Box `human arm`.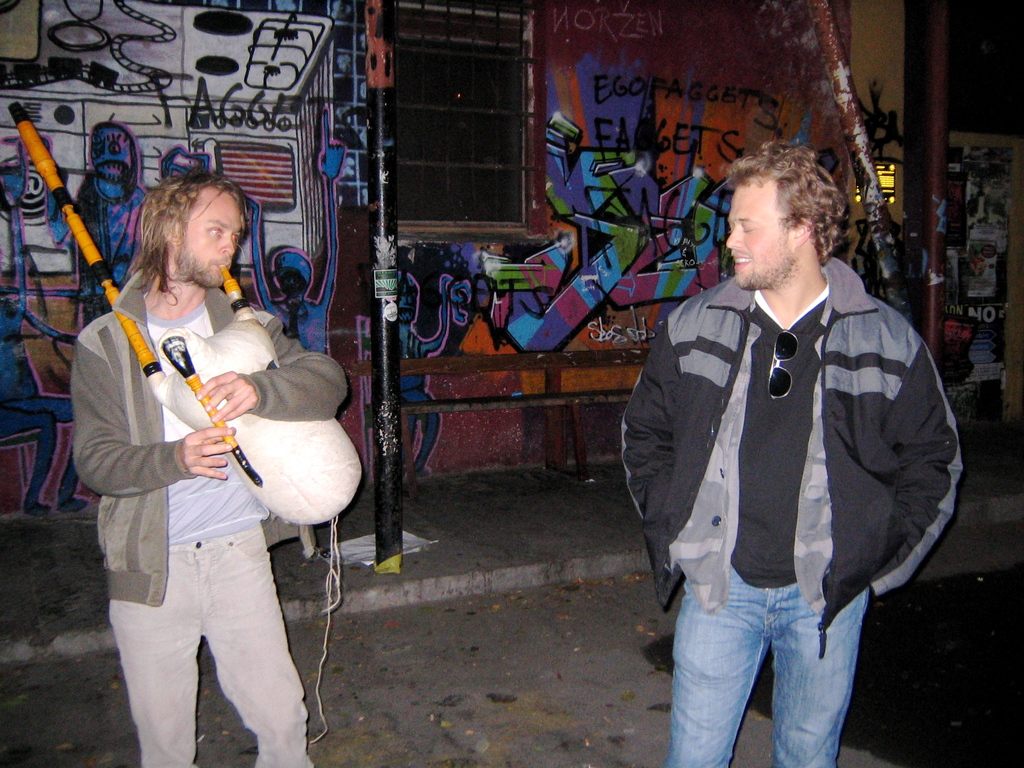
69/317/237/499.
